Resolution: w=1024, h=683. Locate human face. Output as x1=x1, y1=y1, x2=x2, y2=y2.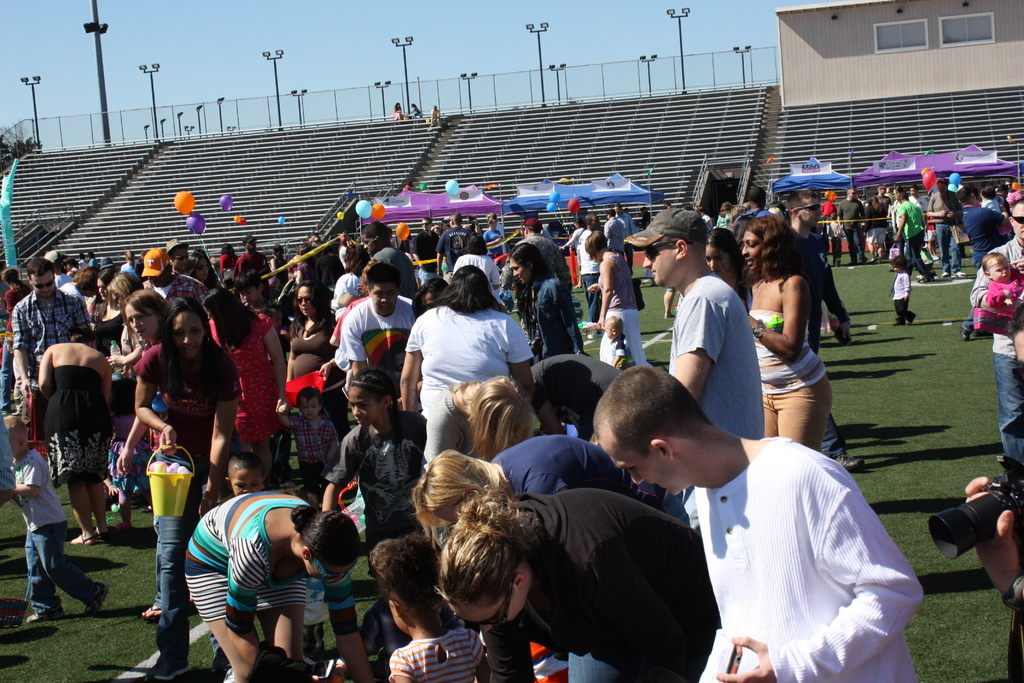
x1=127, y1=308, x2=156, y2=340.
